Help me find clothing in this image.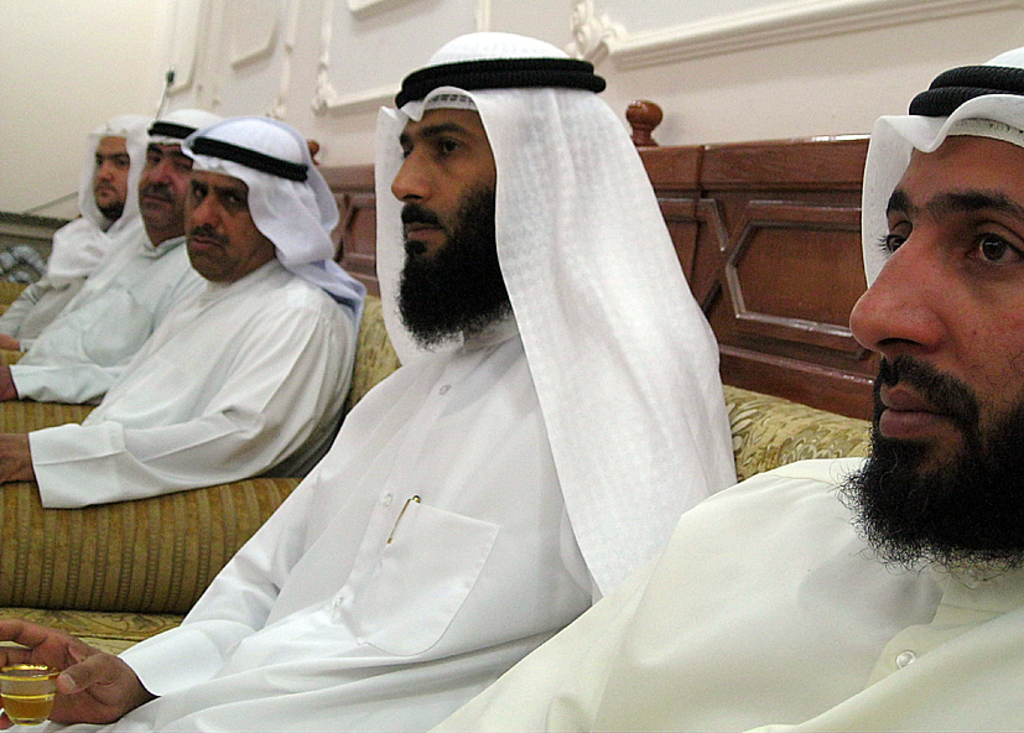
Found it: detection(423, 43, 1023, 732).
